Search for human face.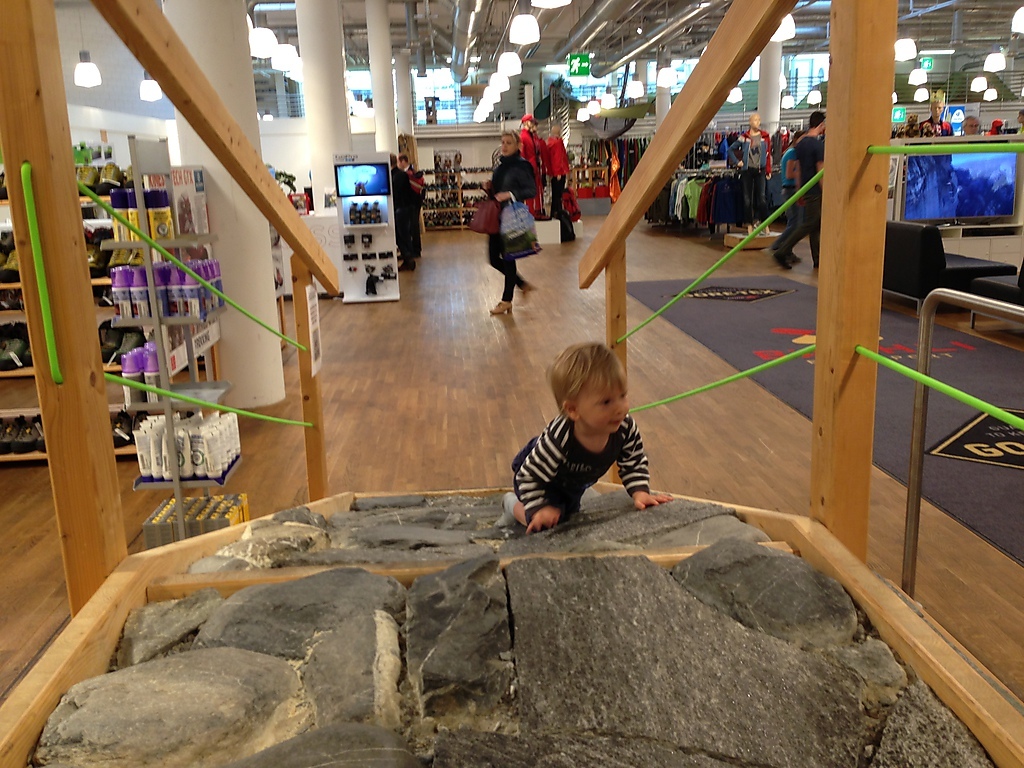
Found at (1016,114,1022,124).
